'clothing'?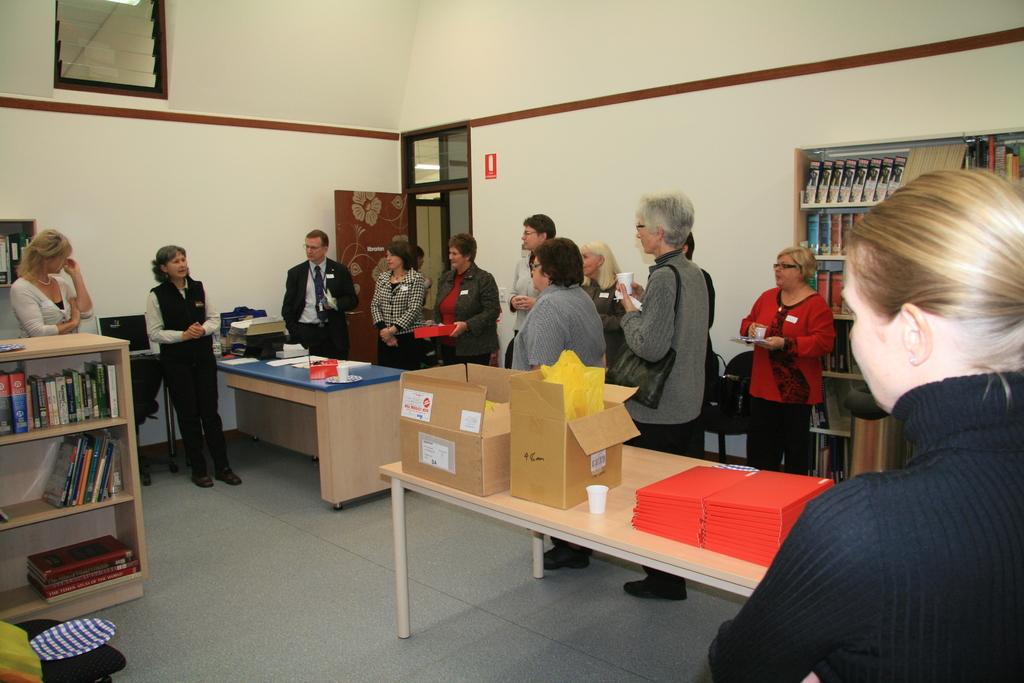
(left=10, top=267, right=86, bottom=340)
